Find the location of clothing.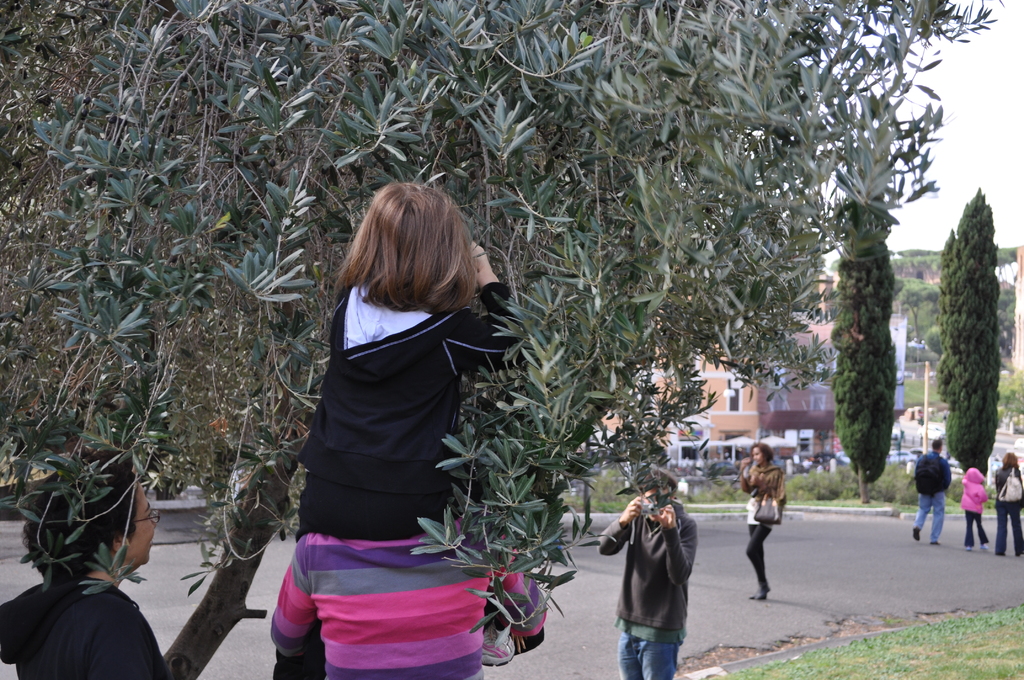
Location: Rect(296, 282, 544, 678).
